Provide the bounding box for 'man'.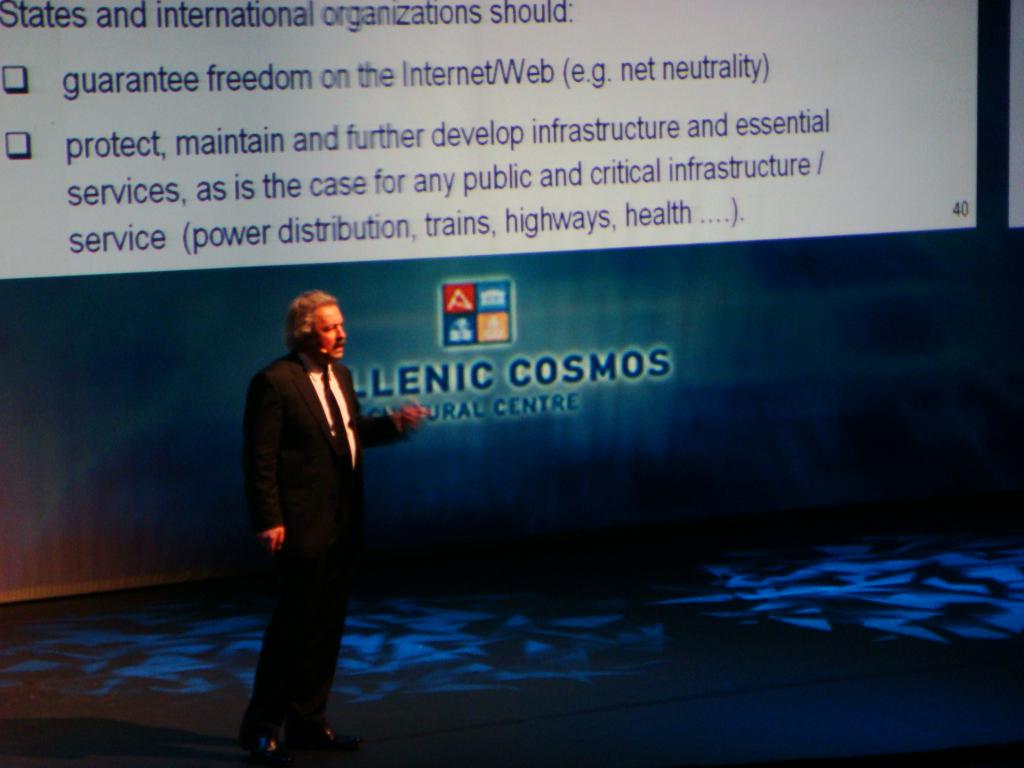
<region>225, 280, 385, 747</region>.
